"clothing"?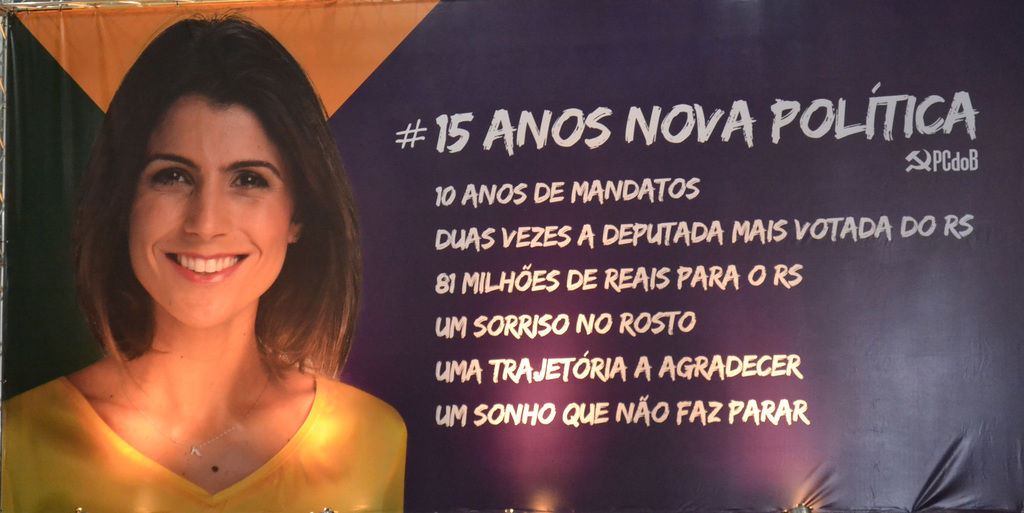
0,369,411,512
